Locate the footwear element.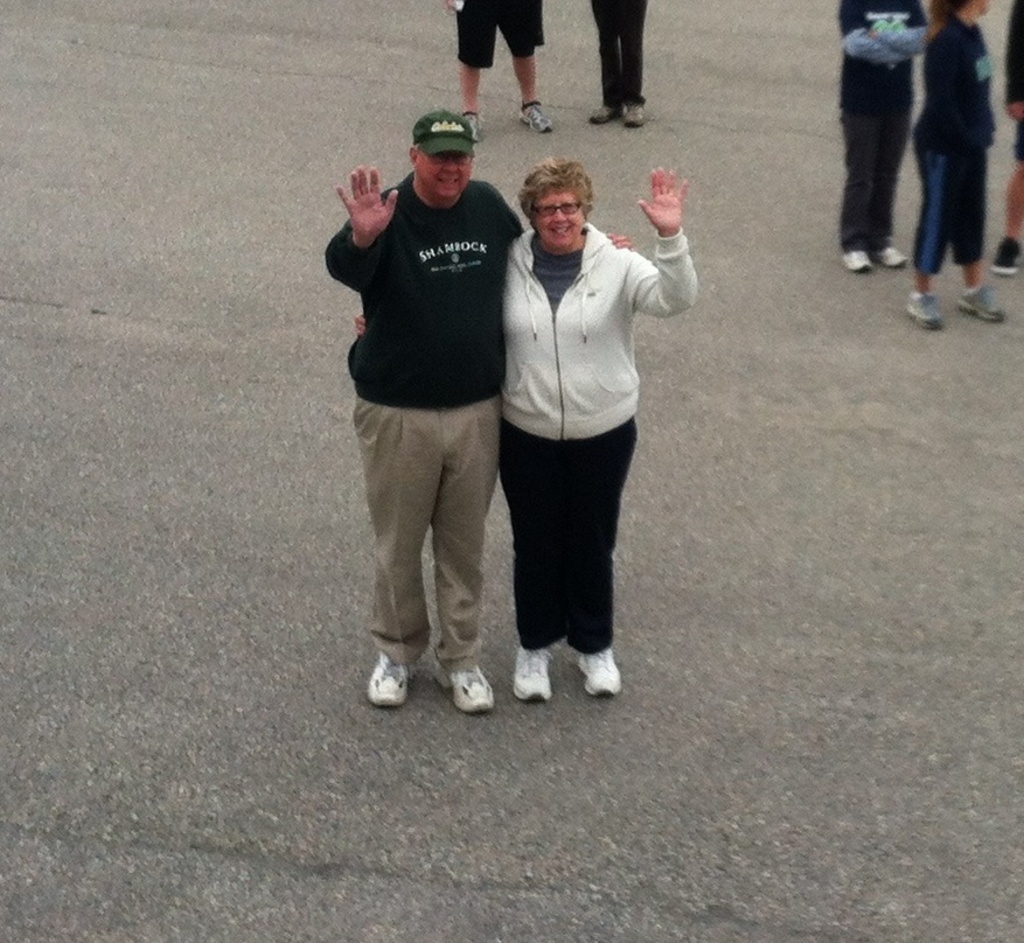
Element bbox: Rect(957, 284, 1005, 322).
